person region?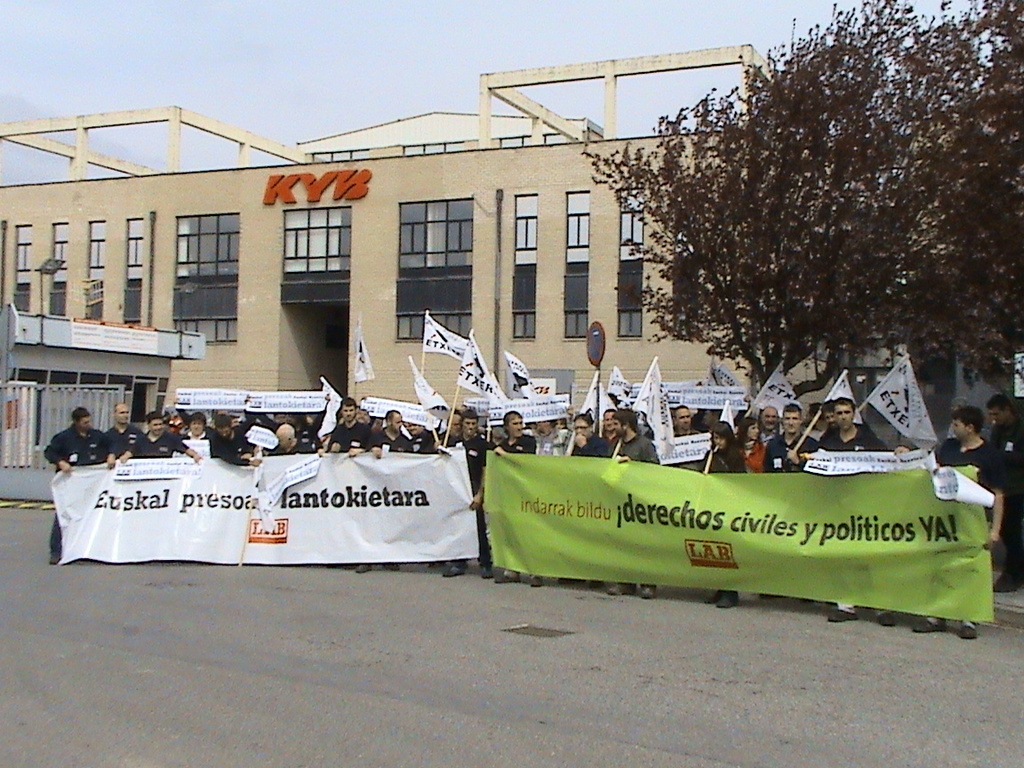
[703,413,746,466]
